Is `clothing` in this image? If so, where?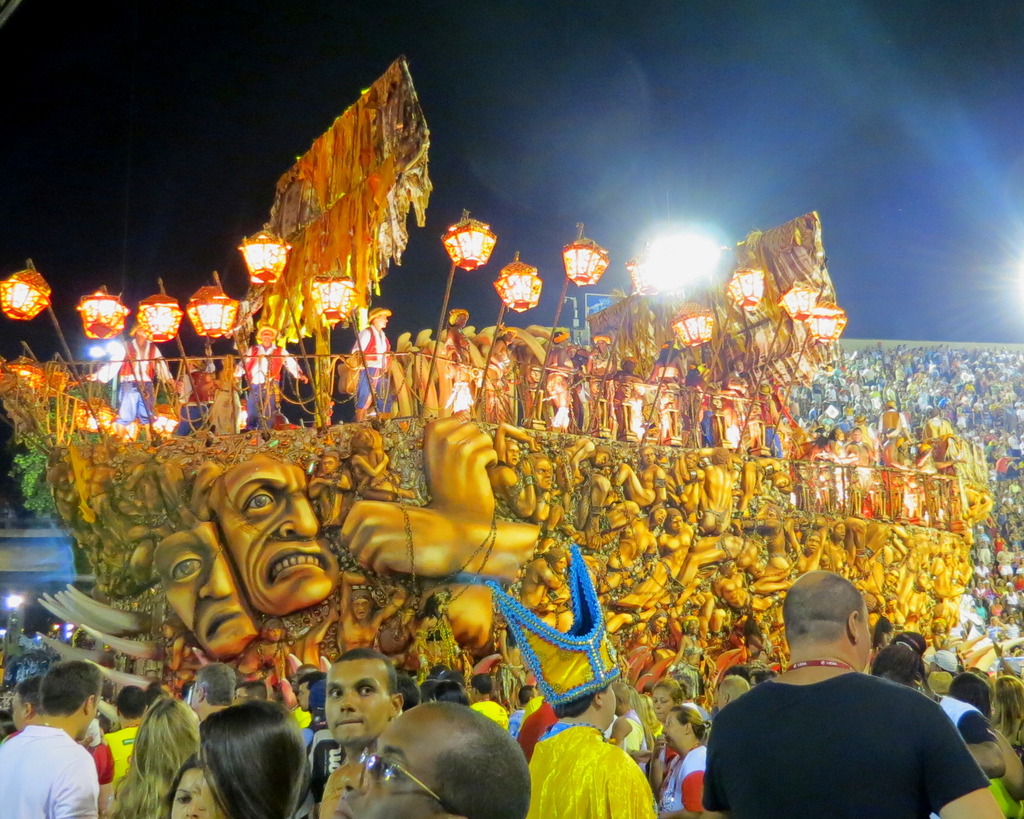
Yes, at <region>508, 710, 522, 740</region>.
